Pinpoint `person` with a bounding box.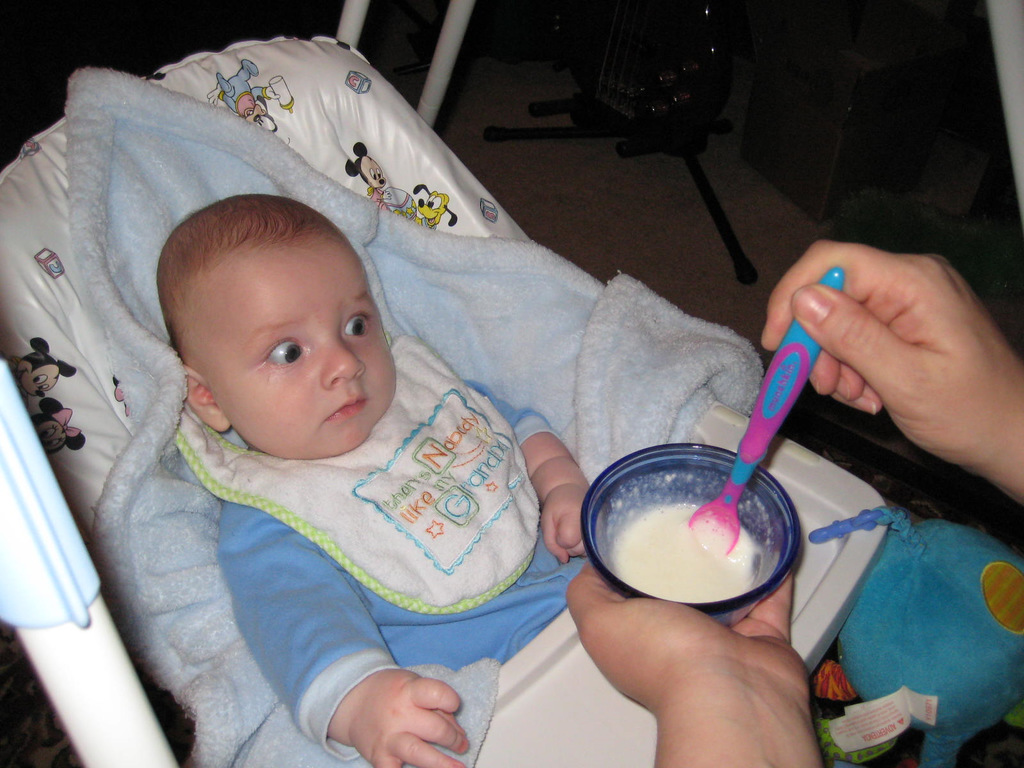
3/329/82/401.
